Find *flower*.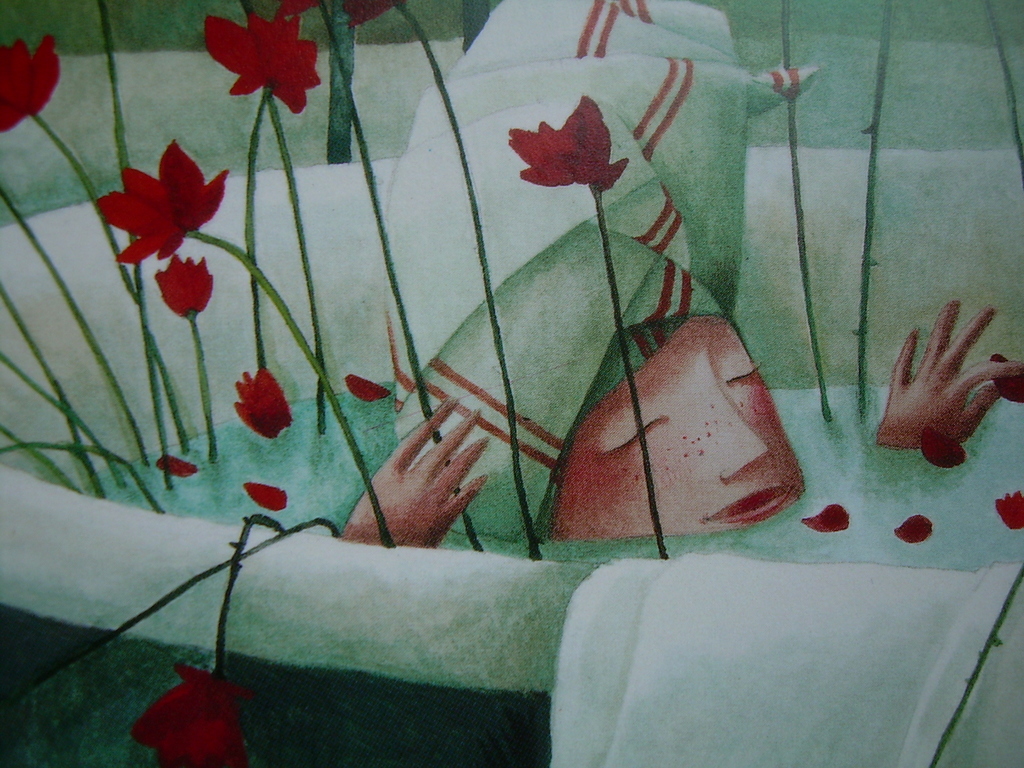
BBox(180, 3, 332, 108).
